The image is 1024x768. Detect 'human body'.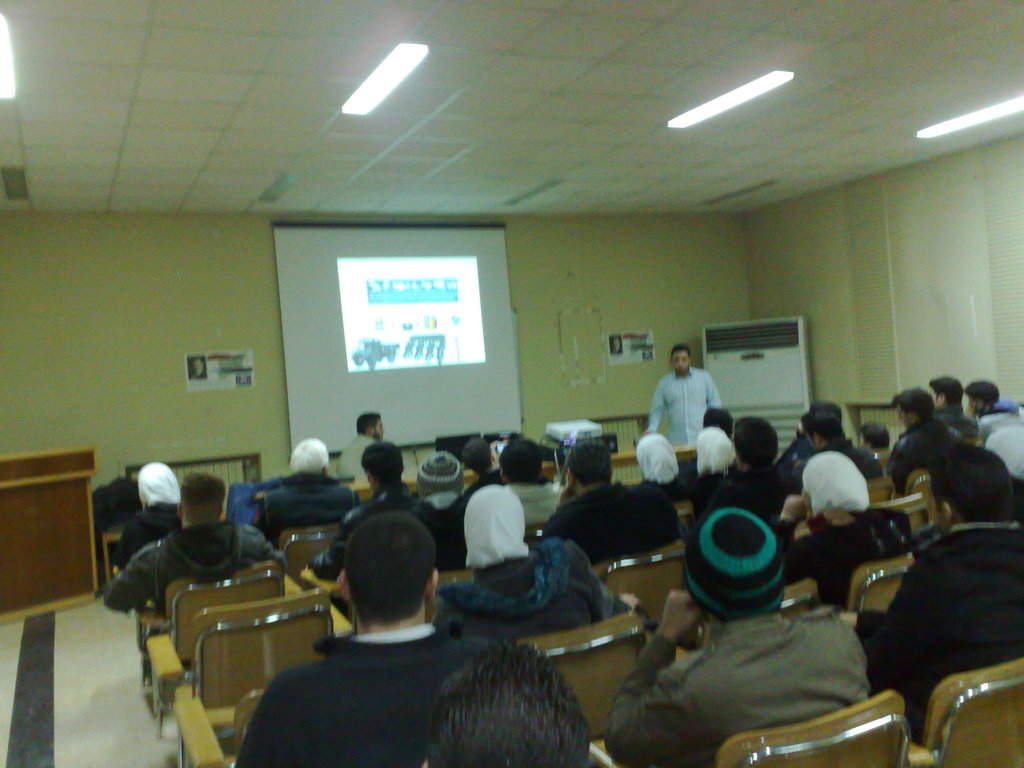
Detection: (x1=711, y1=410, x2=797, y2=514).
